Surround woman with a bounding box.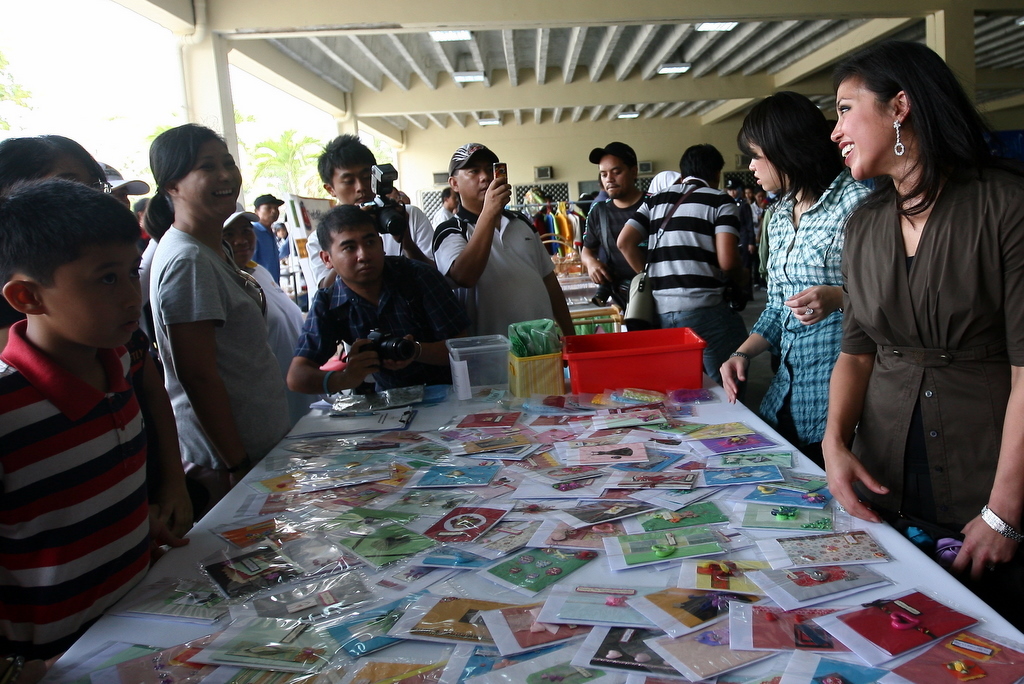
detection(219, 199, 305, 374).
